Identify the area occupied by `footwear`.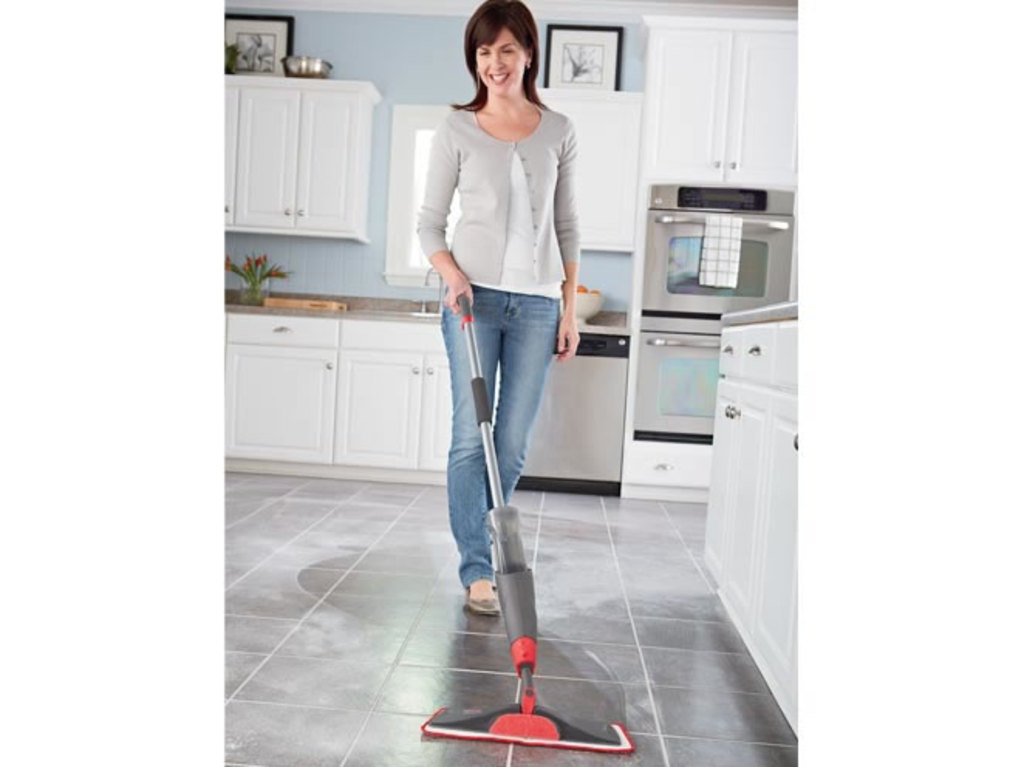
Area: crop(461, 583, 507, 619).
